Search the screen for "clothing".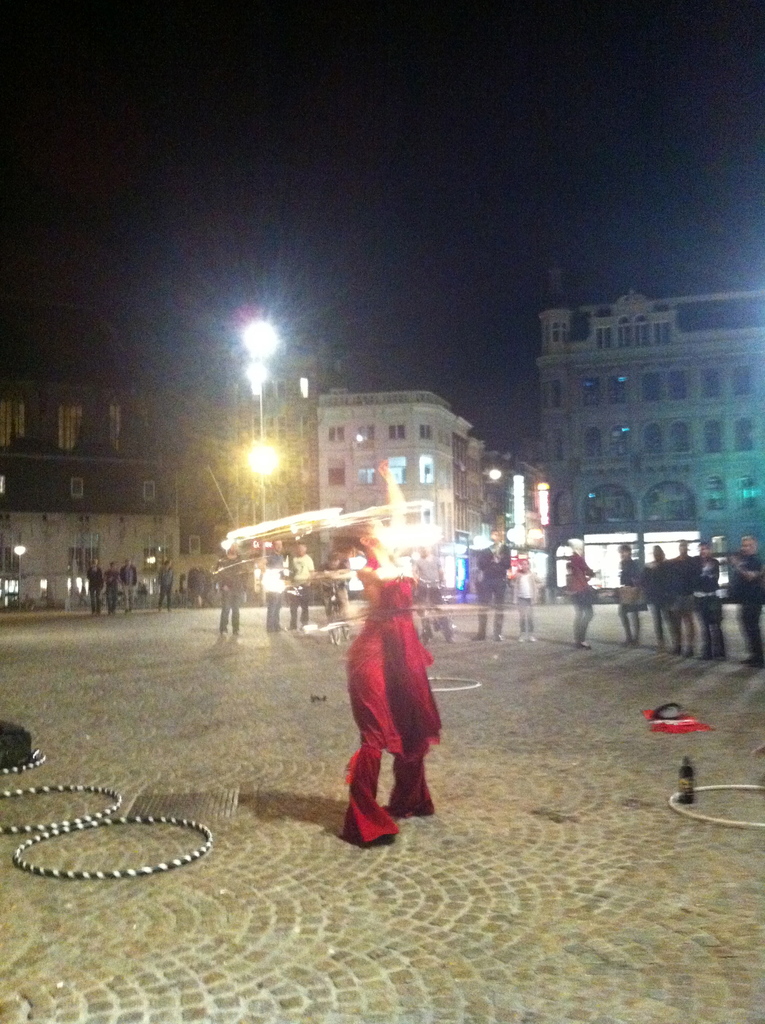
Found at <region>159, 565, 174, 609</region>.
